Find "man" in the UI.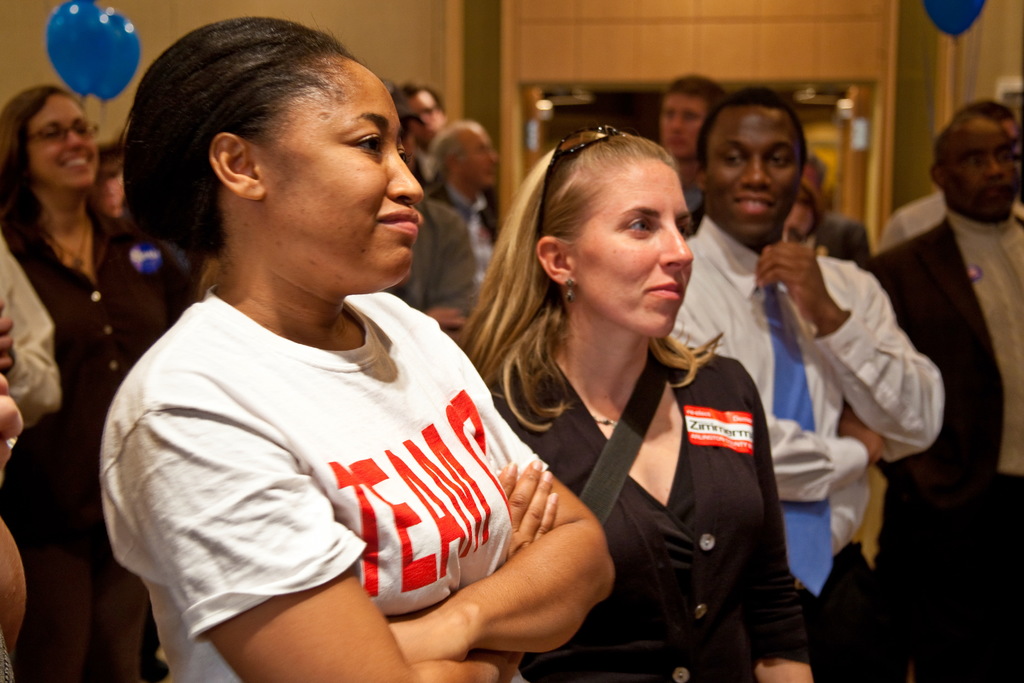
UI element at {"left": 660, "top": 73, "right": 720, "bottom": 157}.
